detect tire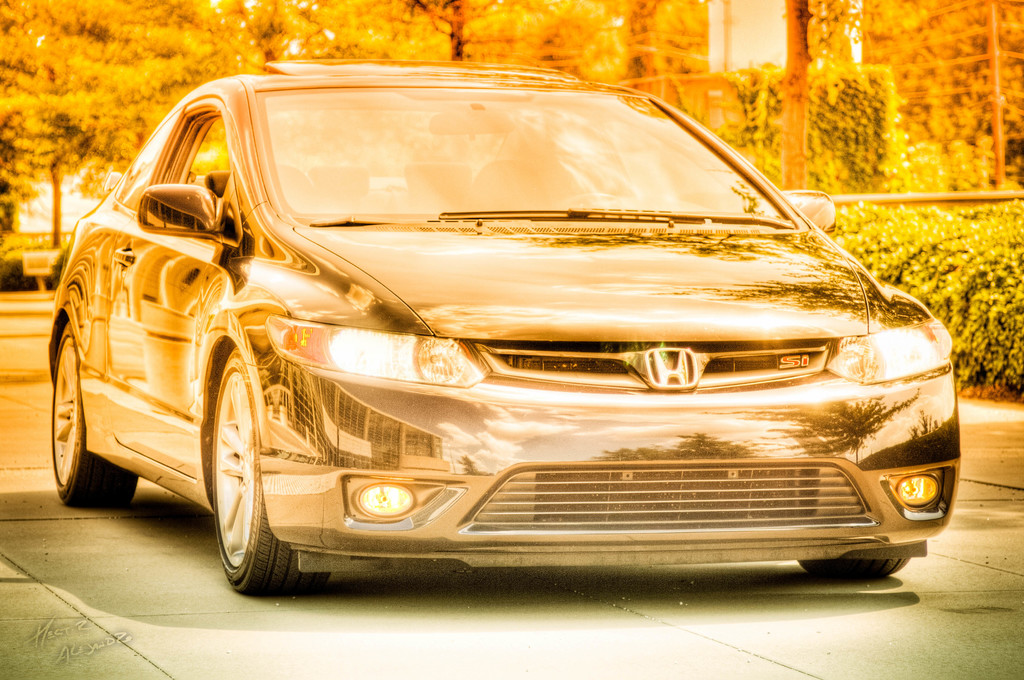
[left=797, top=552, right=916, bottom=581]
